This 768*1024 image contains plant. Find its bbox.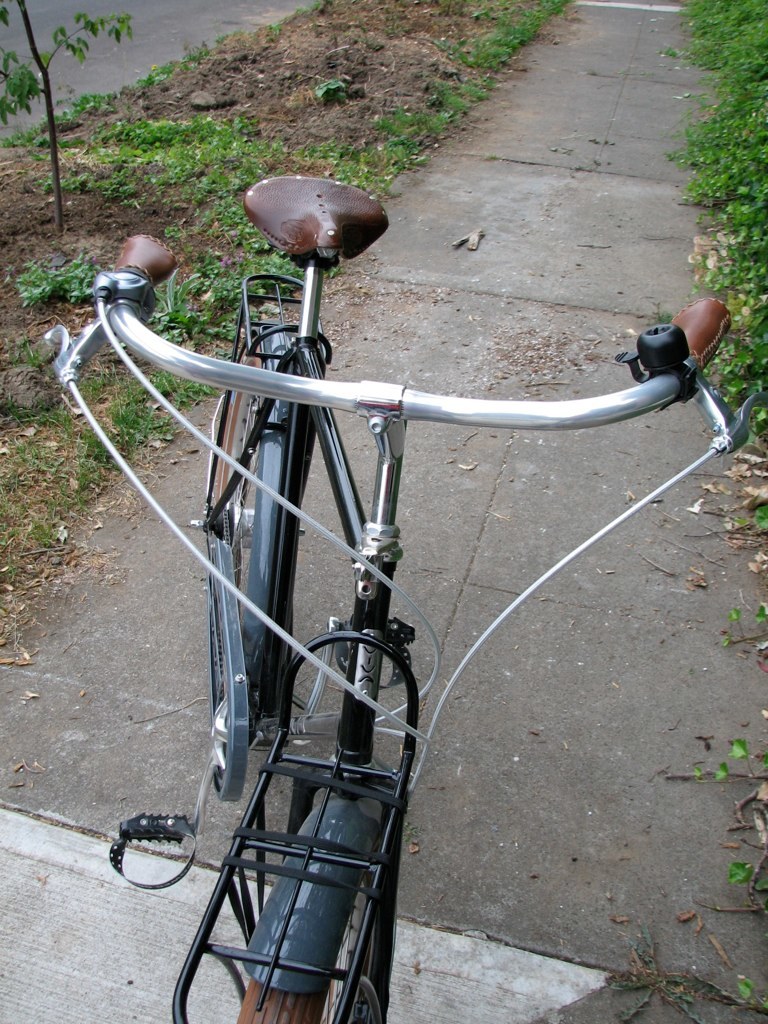
146, 361, 215, 411.
